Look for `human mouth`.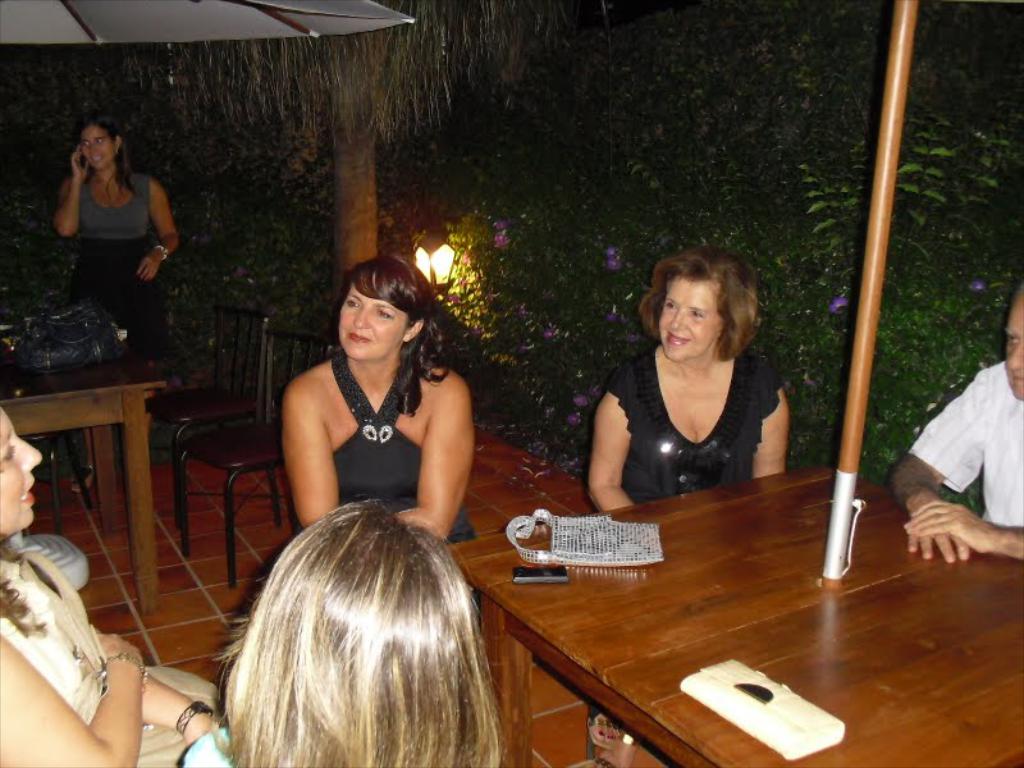
Found: rect(1010, 372, 1023, 387).
